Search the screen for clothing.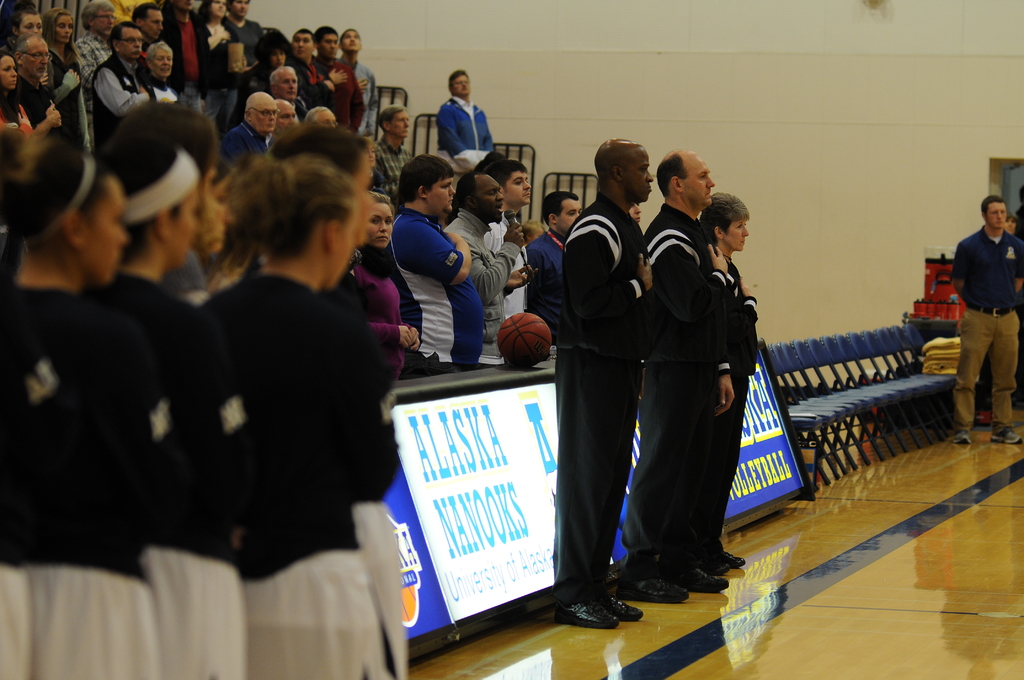
Found at BBox(483, 216, 530, 321).
